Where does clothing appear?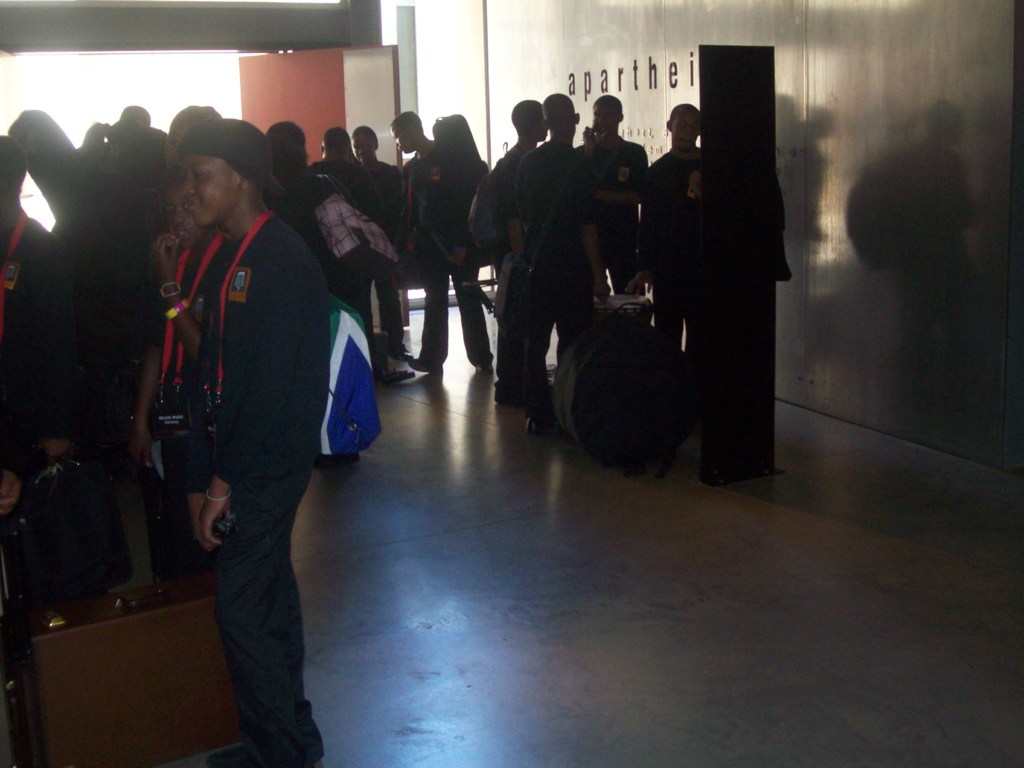
Appears at {"left": 312, "top": 150, "right": 377, "bottom": 225}.
